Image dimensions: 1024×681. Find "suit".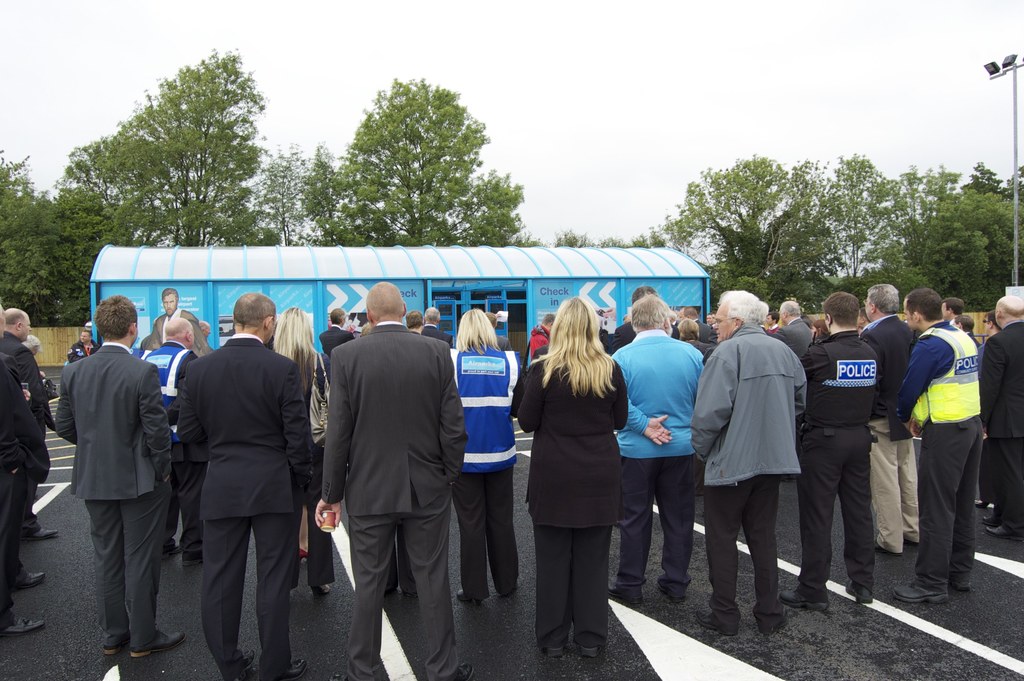
locate(0, 351, 50, 623).
